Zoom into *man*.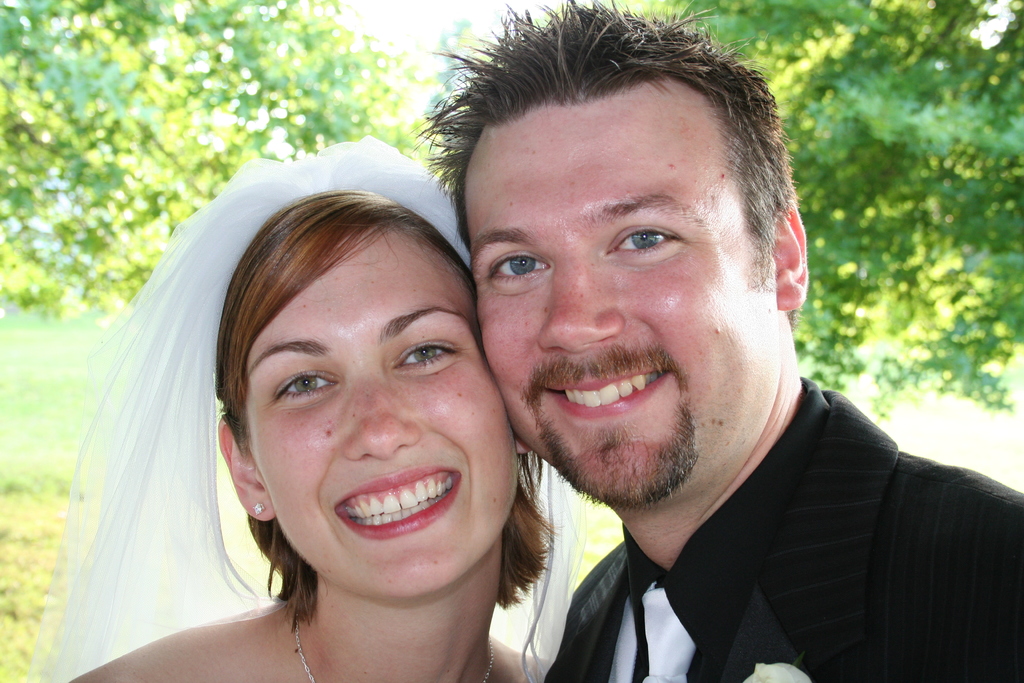
Zoom target: box(418, 0, 1023, 682).
